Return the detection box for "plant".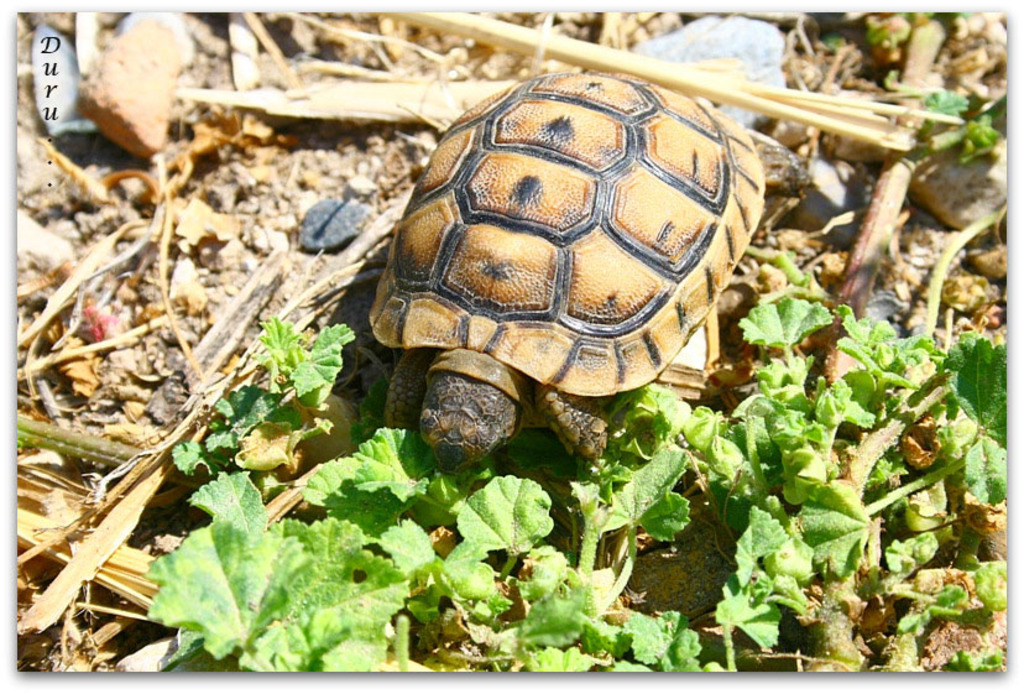
locate(800, 14, 1008, 95).
